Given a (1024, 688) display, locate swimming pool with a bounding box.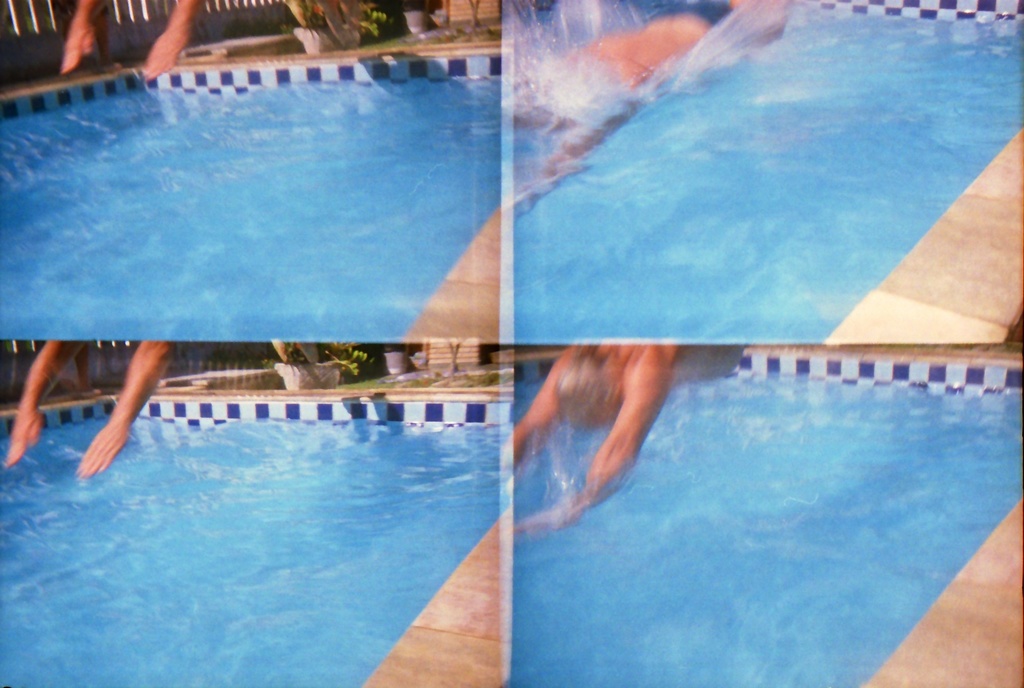
Located: [x1=0, y1=54, x2=502, y2=343].
